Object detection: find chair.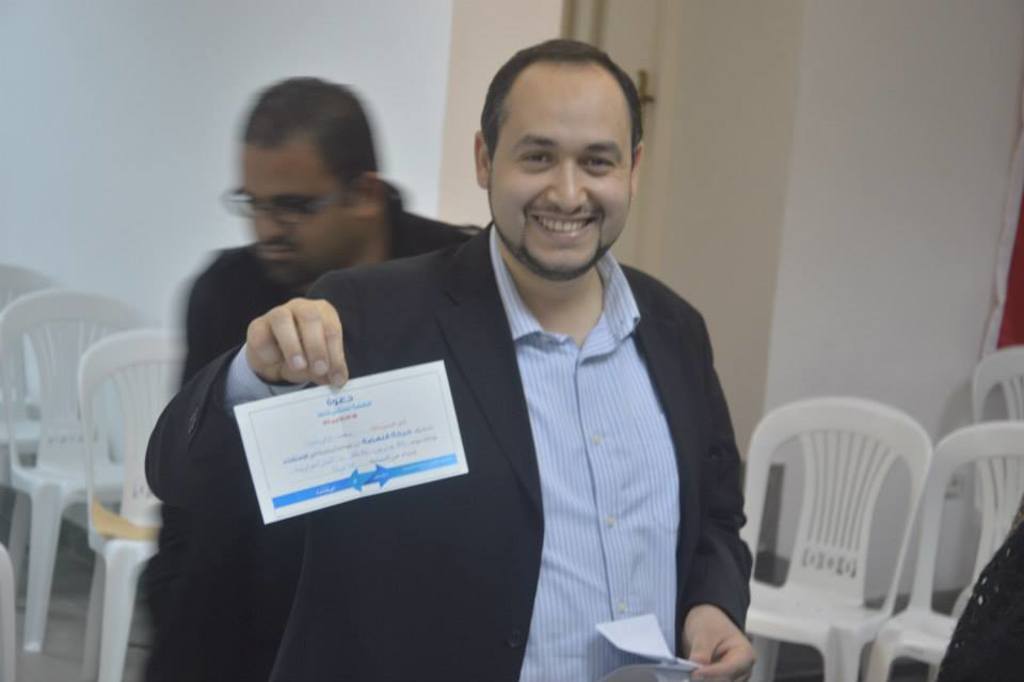
0,287,155,655.
